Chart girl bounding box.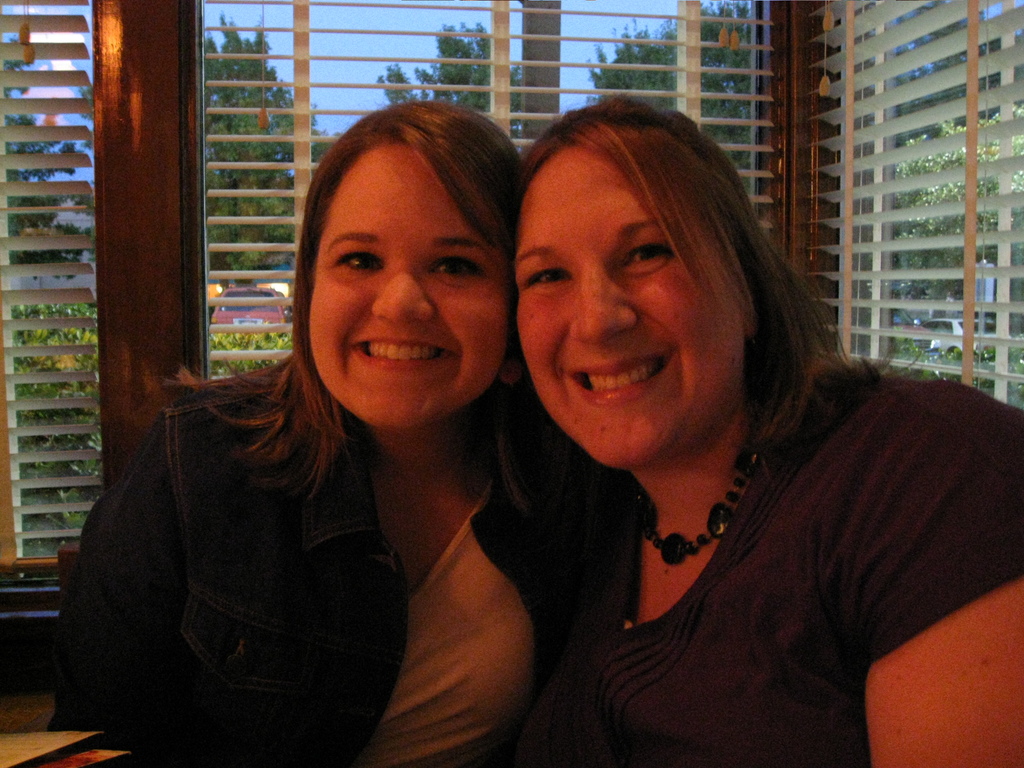
Charted: x1=533, y1=98, x2=1023, y2=767.
